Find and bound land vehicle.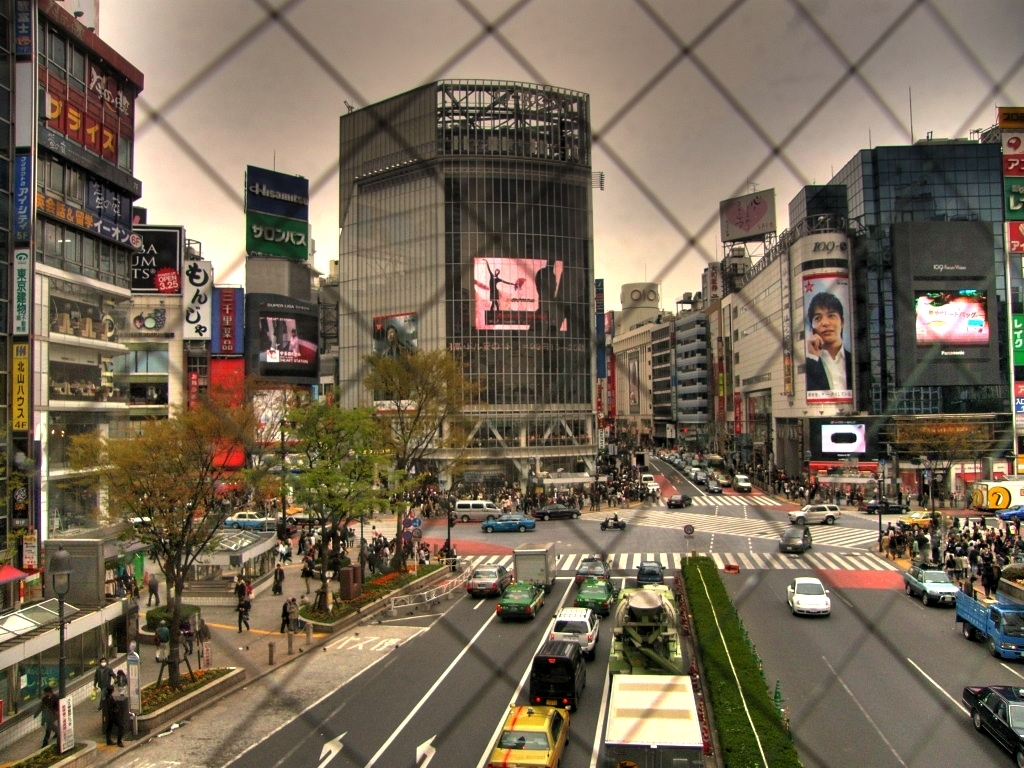
Bound: box=[600, 521, 624, 531].
